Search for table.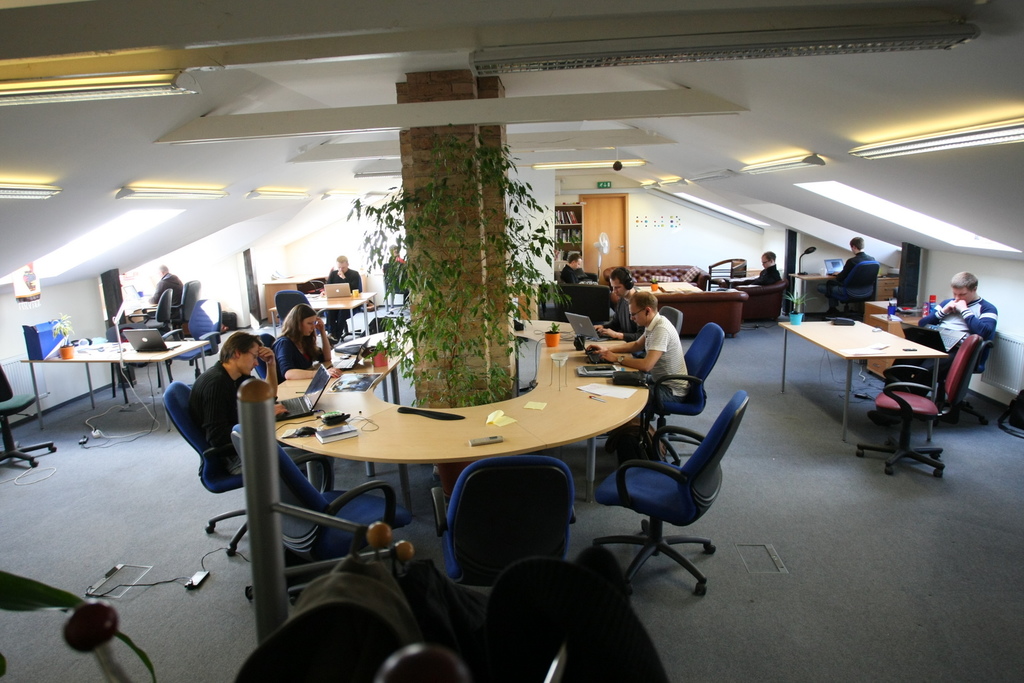
Found at (20,342,207,432).
